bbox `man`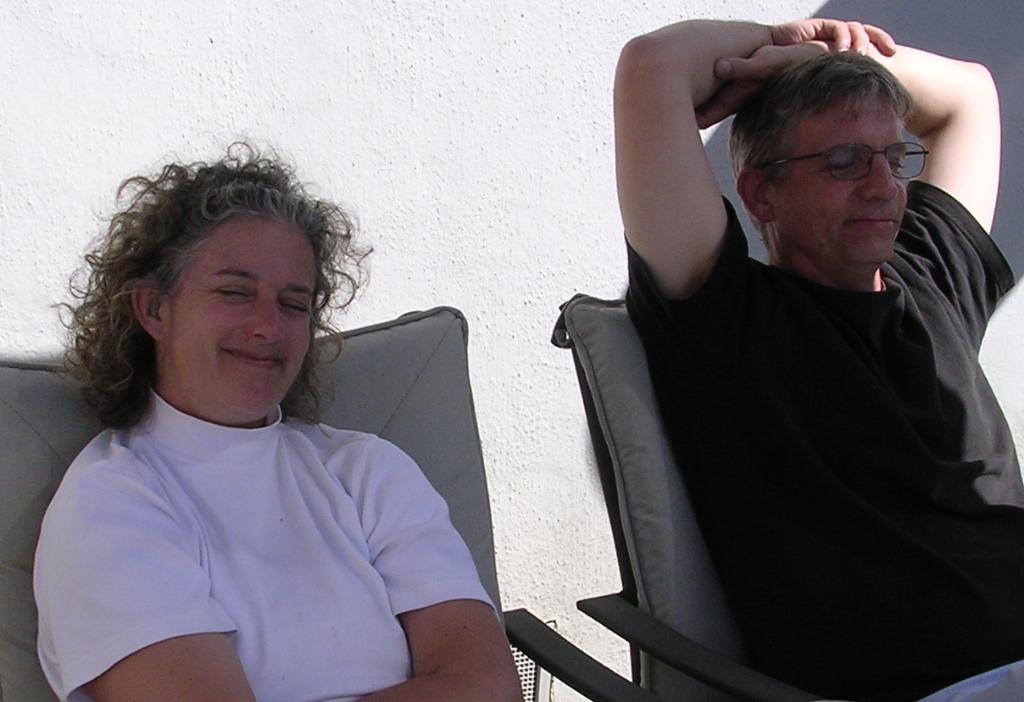
bbox(519, 6, 1023, 698)
